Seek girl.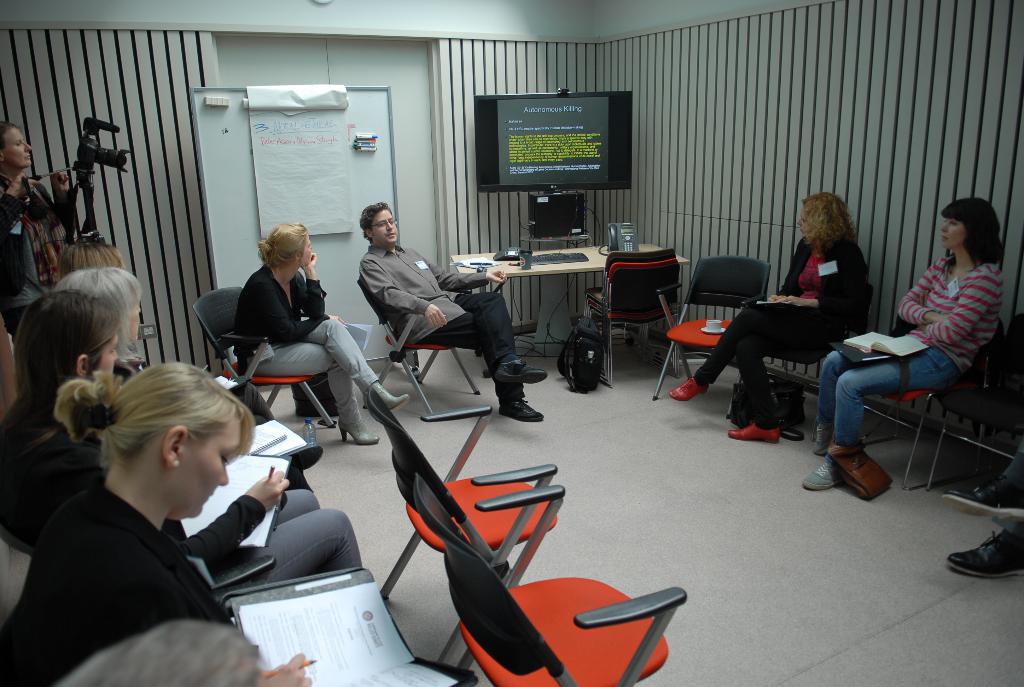
(668, 191, 872, 443).
